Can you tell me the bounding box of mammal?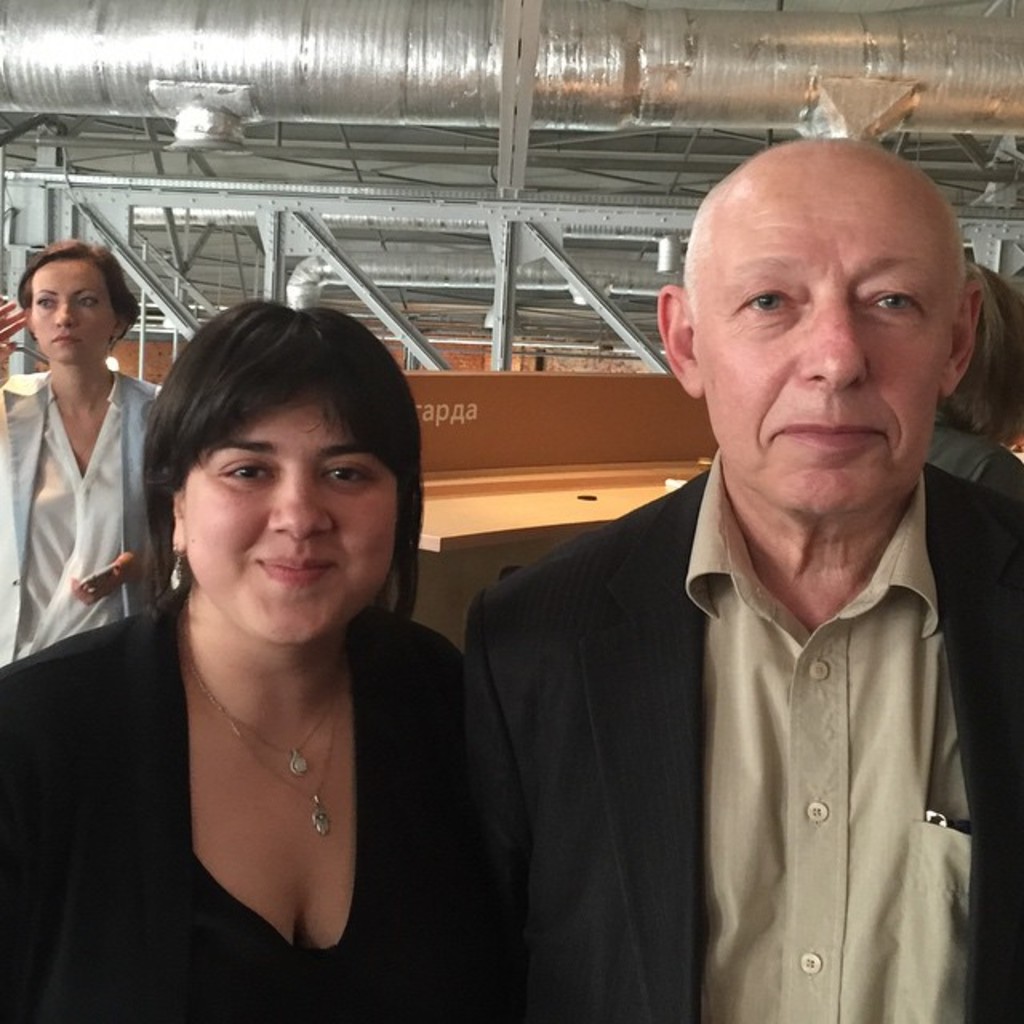
922,258,1022,493.
